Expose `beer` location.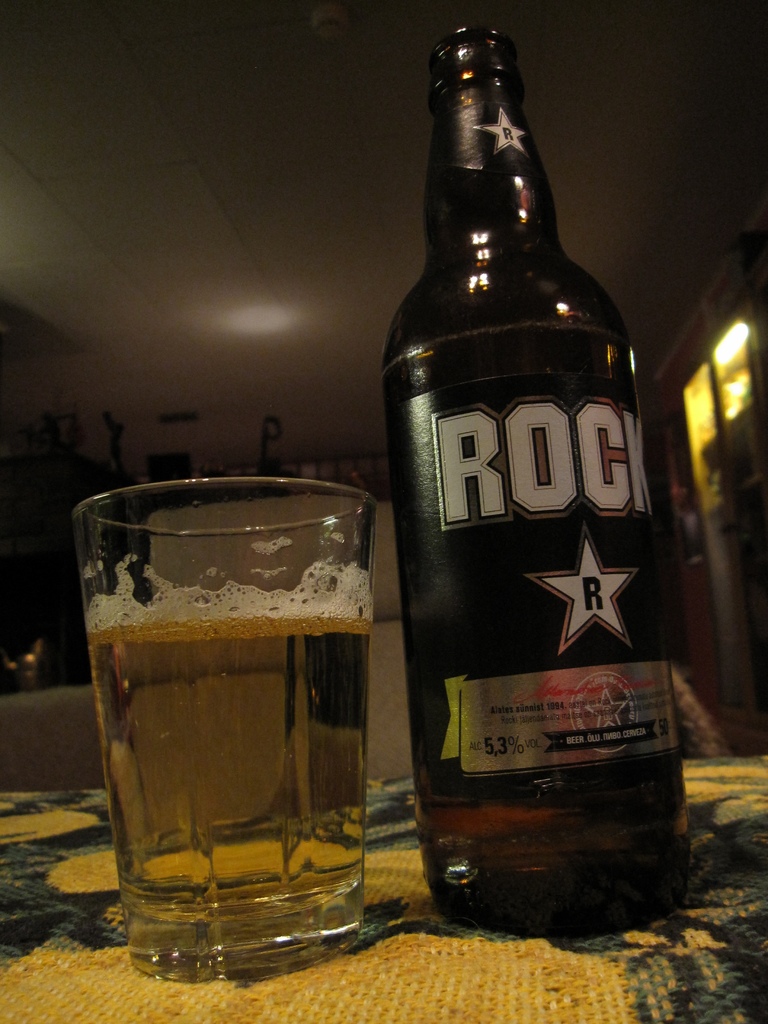
Exposed at left=86, top=582, right=372, bottom=956.
